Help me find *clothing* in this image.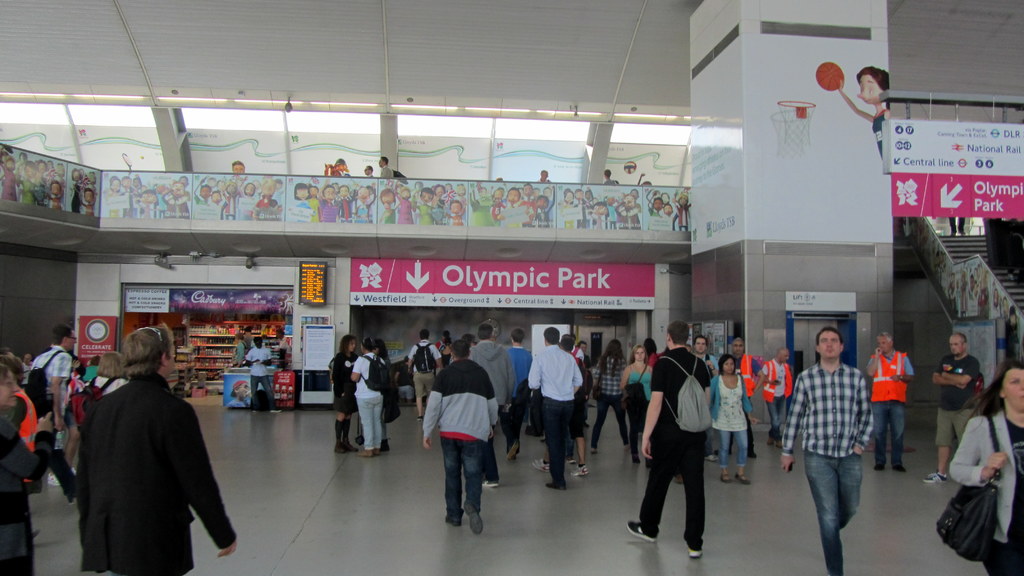
Found it: [762, 355, 797, 425].
